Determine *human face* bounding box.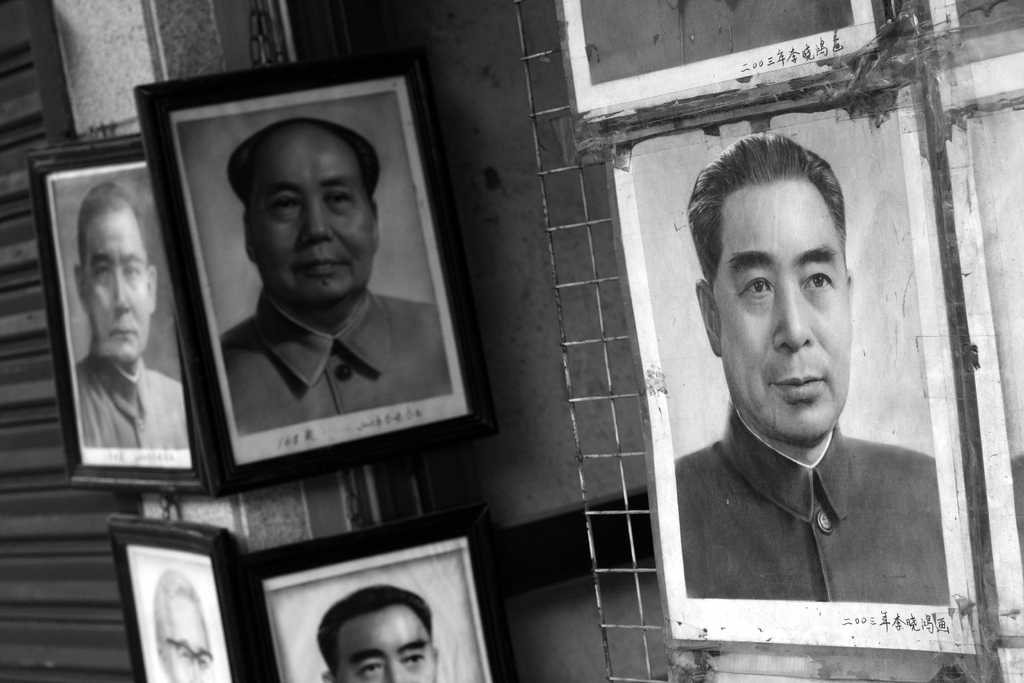
Determined: box(333, 604, 438, 682).
